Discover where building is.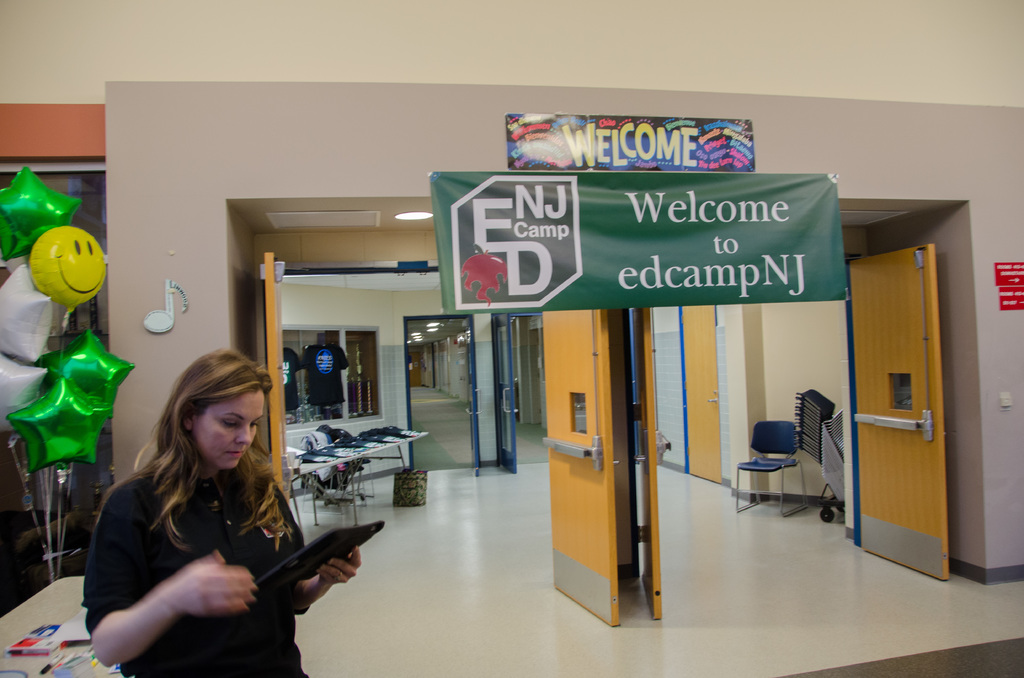
Discovered at Rect(0, 0, 1023, 677).
